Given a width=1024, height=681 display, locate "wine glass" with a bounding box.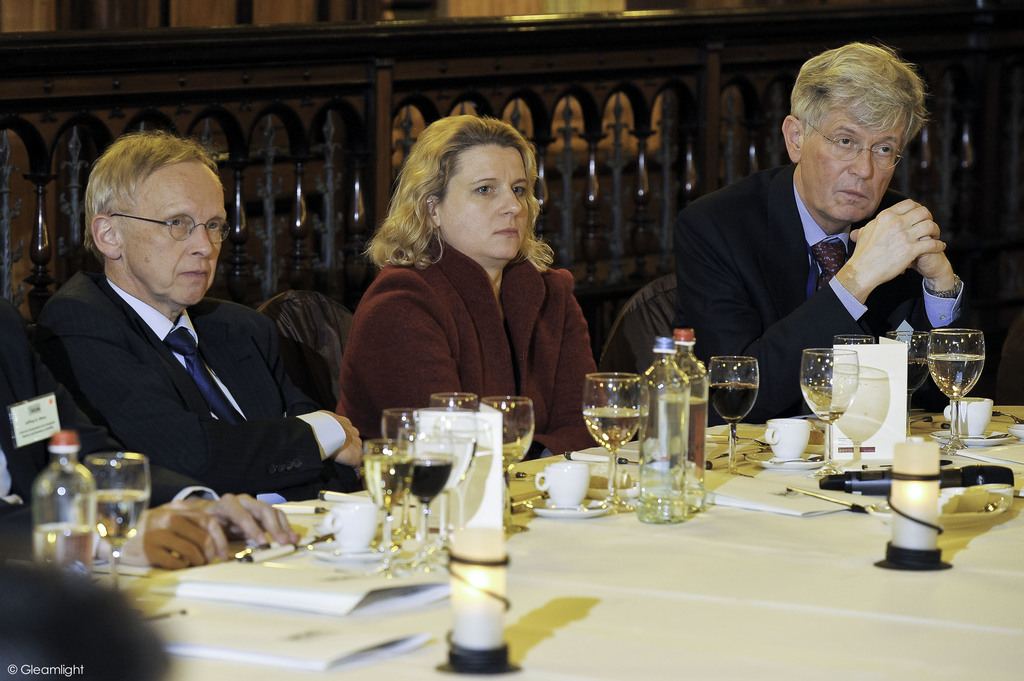
Located: <box>85,445,152,590</box>.
